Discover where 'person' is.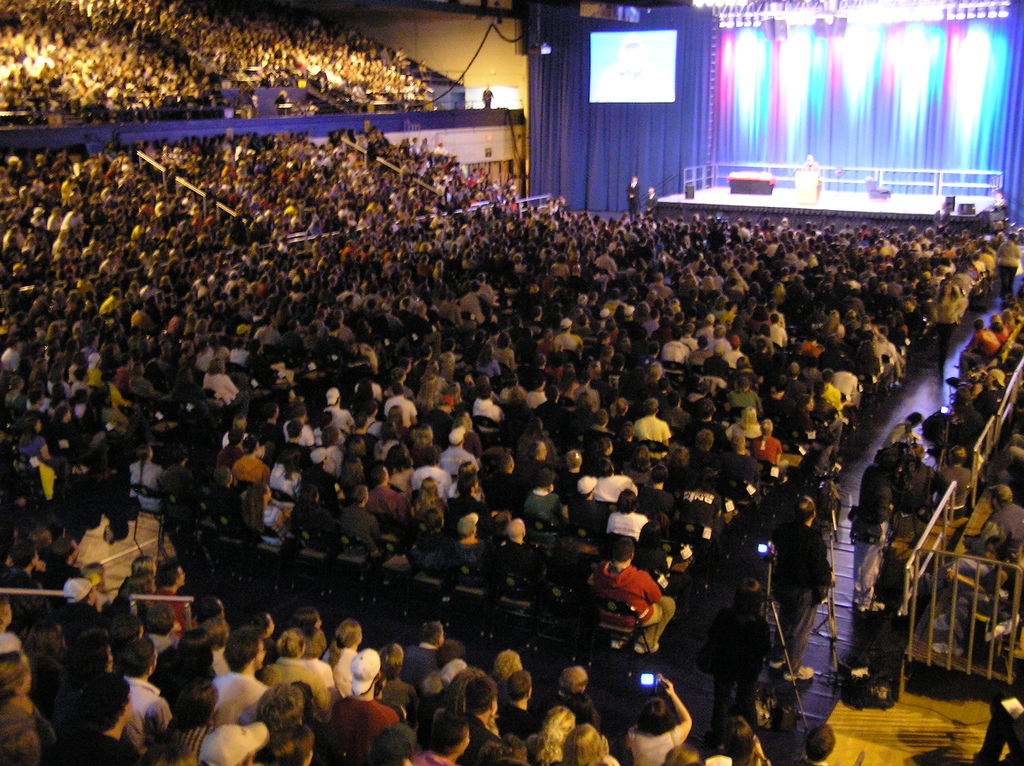
Discovered at box(630, 673, 696, 765).
